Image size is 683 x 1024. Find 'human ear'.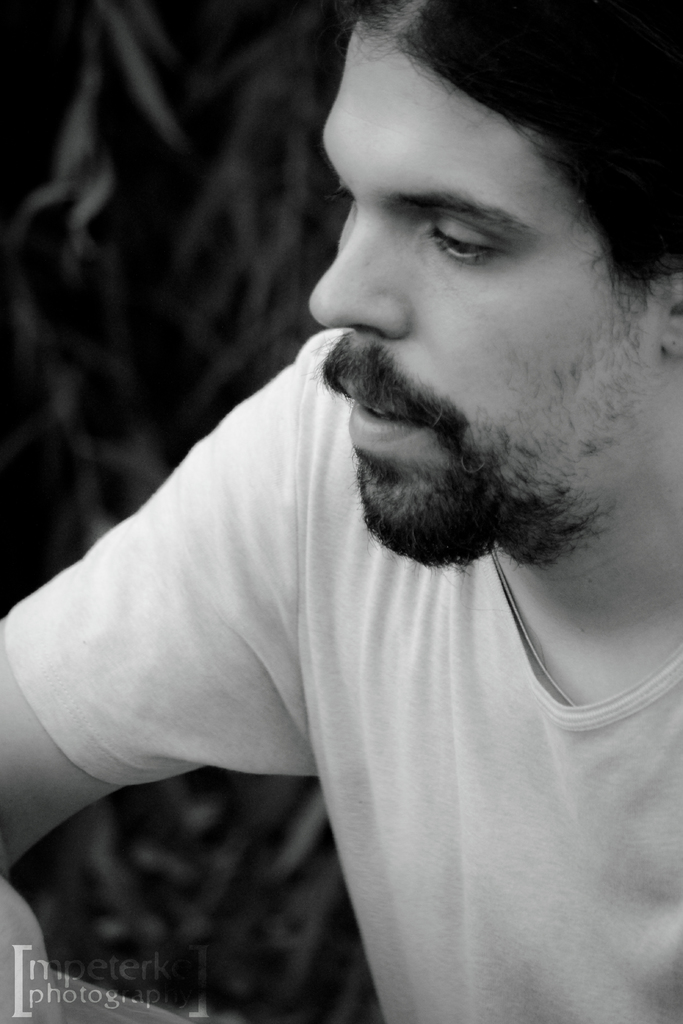
Rect(662, 271, 682, 355).
